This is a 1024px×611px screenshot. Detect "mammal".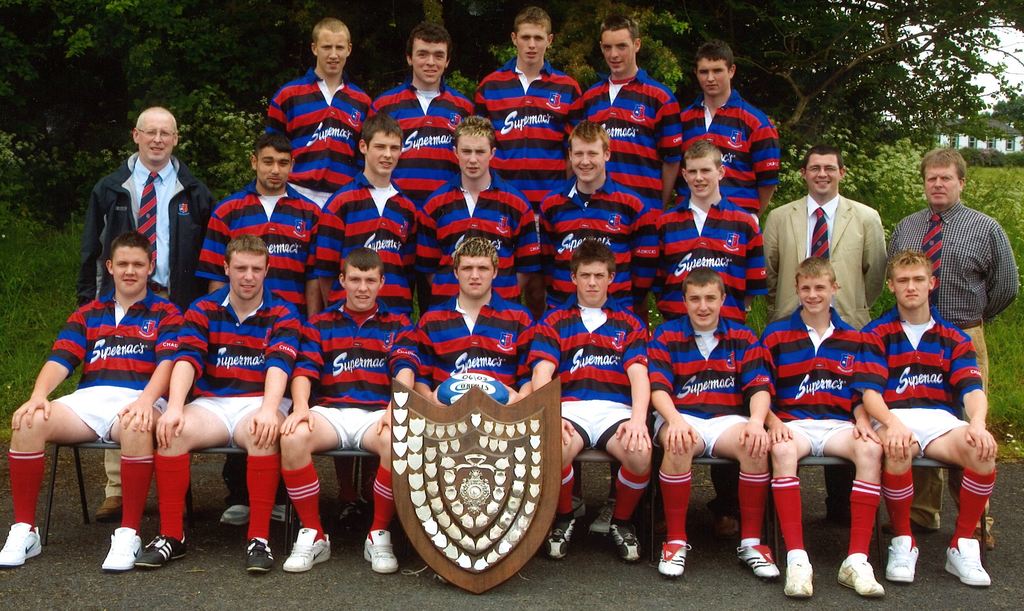
765/145/884/525.
